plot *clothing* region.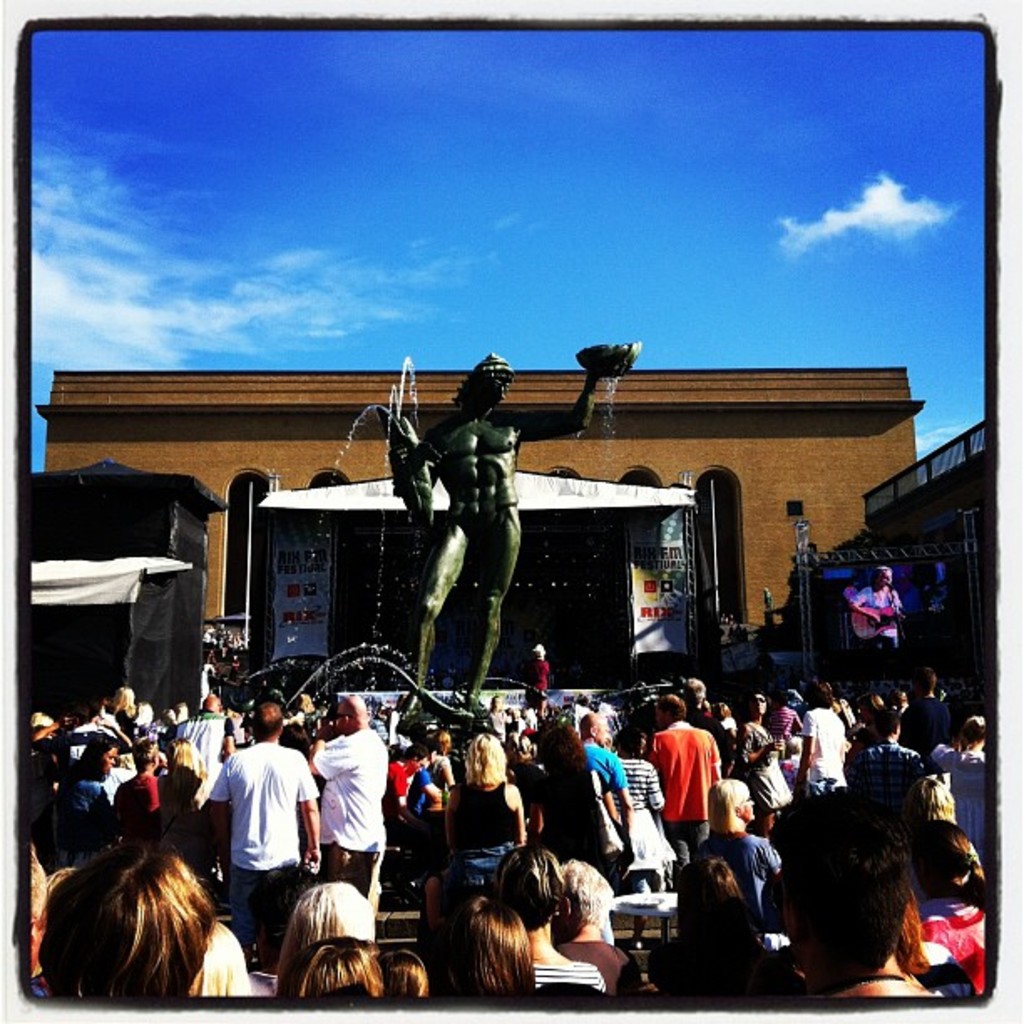
Plotted at rect(207, 724, 306, 930).
